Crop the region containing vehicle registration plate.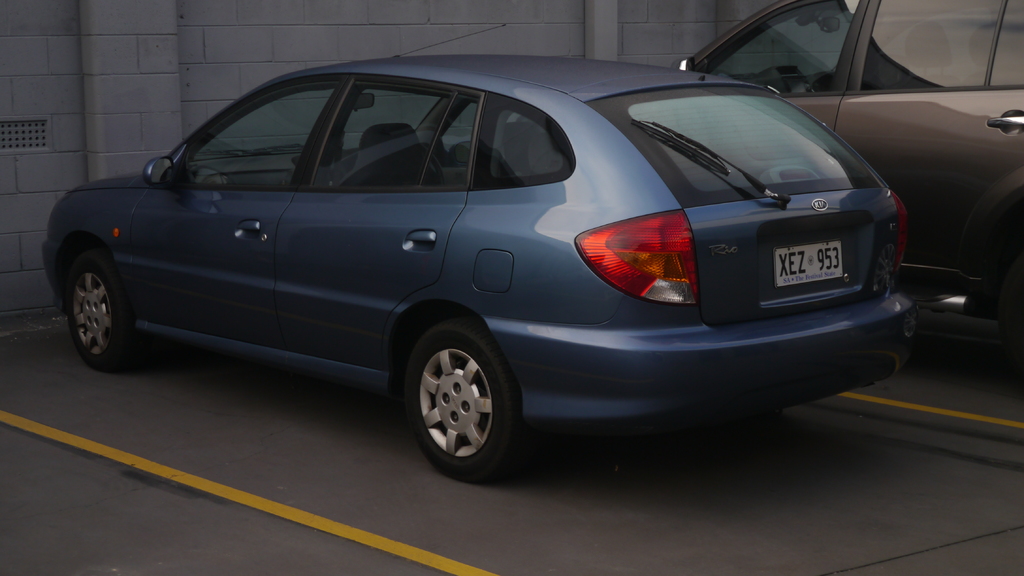
Crop region: region(774, 225, 858, 289).
